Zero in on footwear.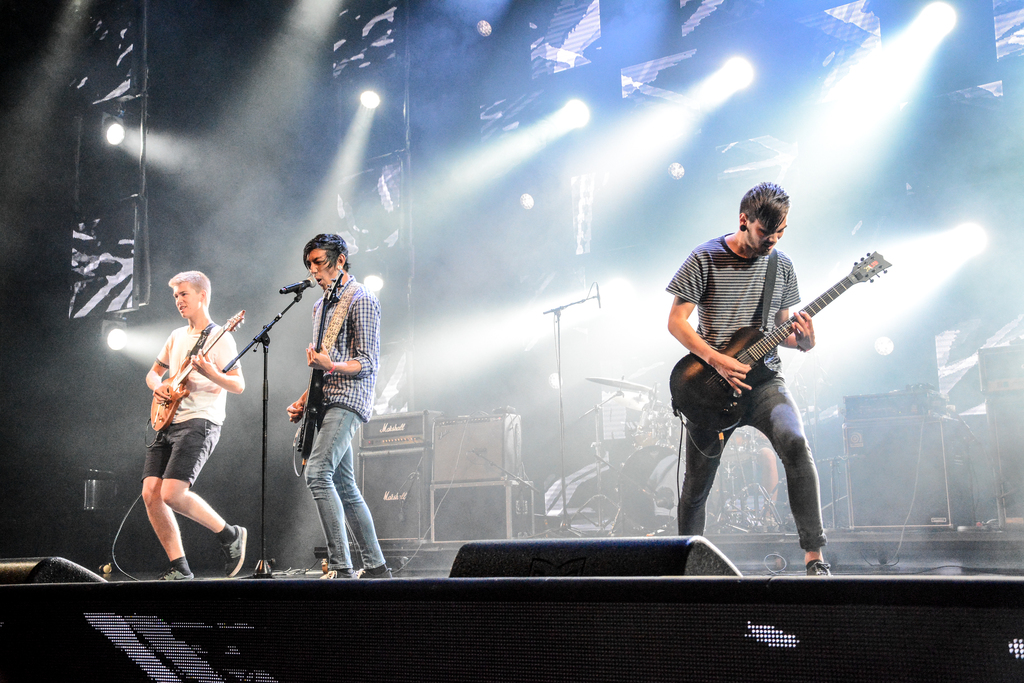
Zeroed in: [151, 572, 192, 584].
